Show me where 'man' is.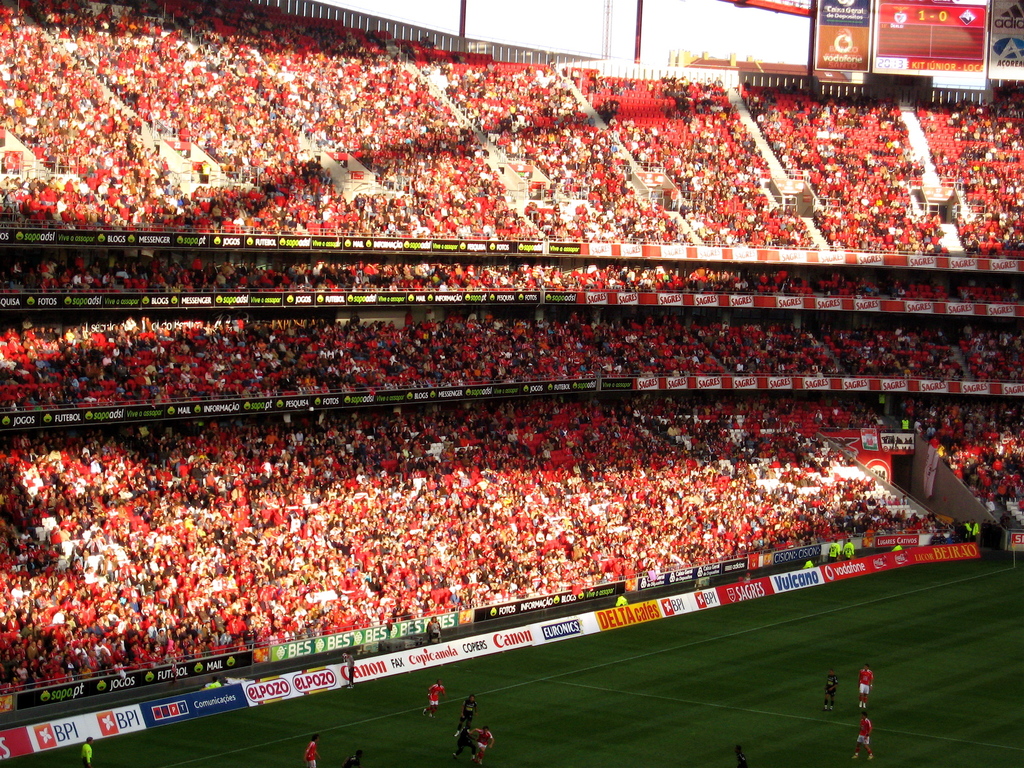
'man' is at [x1=732, y1=745, x2=750, y2=767].
